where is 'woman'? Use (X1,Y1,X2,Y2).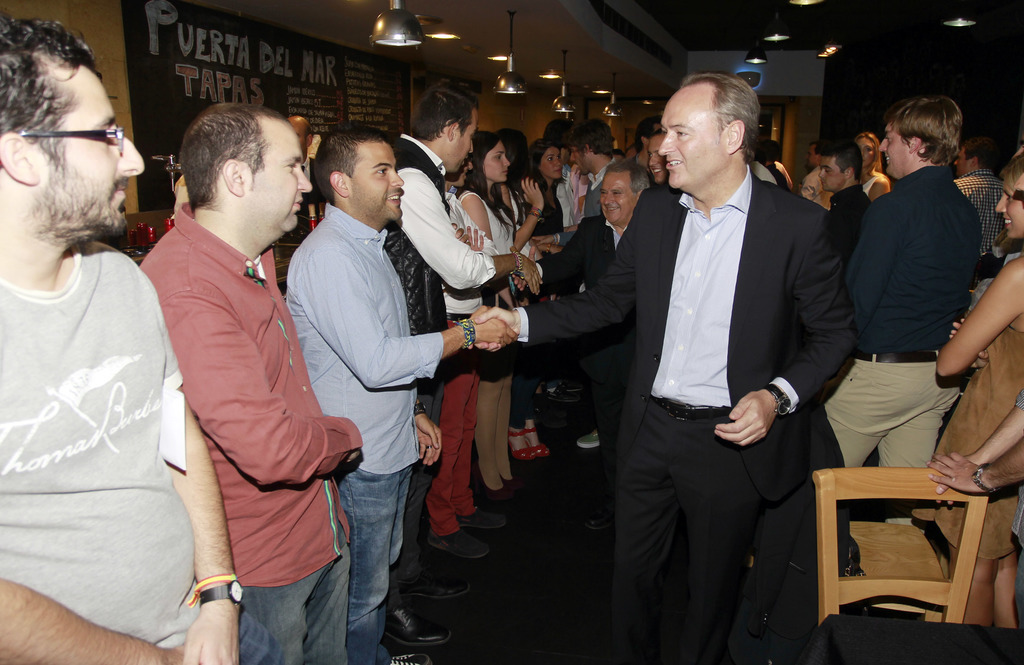
(854,133,890,204).
